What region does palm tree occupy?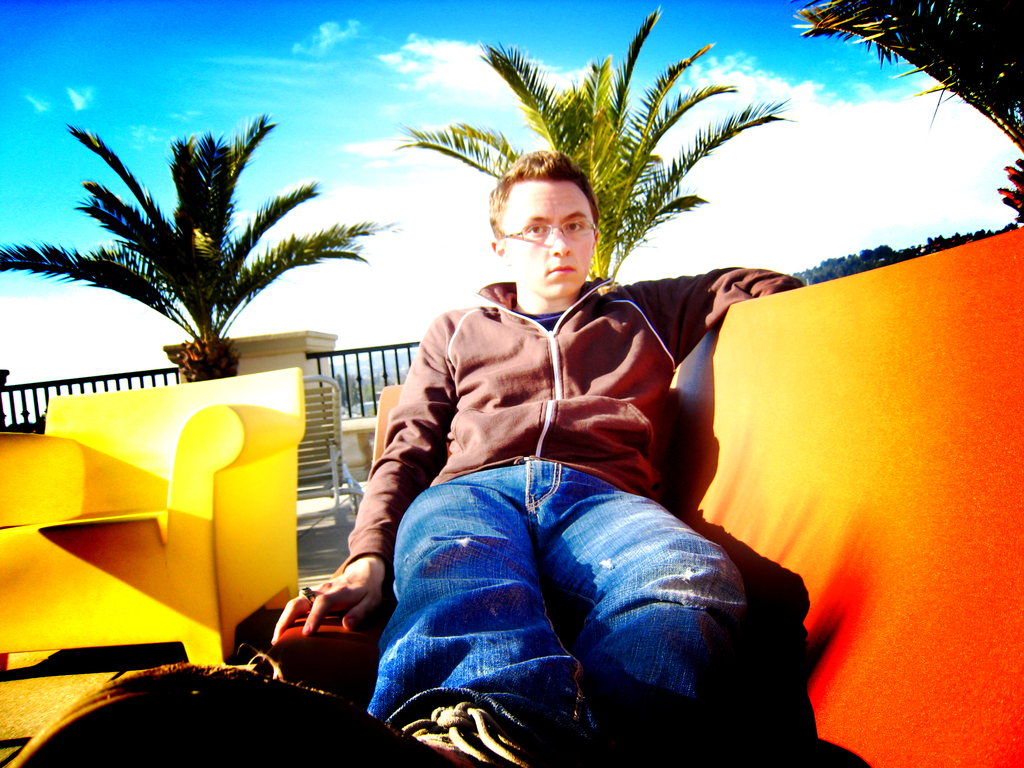
bbox=[0, 114, 410, 382].
